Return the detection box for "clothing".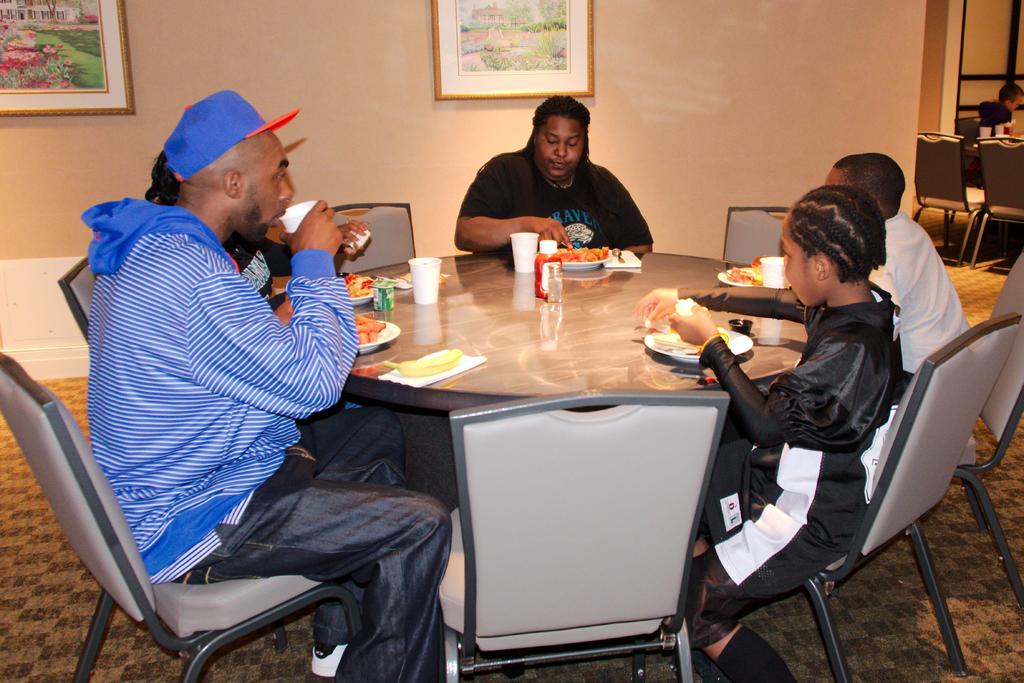
{"x1": 874, "y1": 216, "x2": 970, "y2": 381}.
